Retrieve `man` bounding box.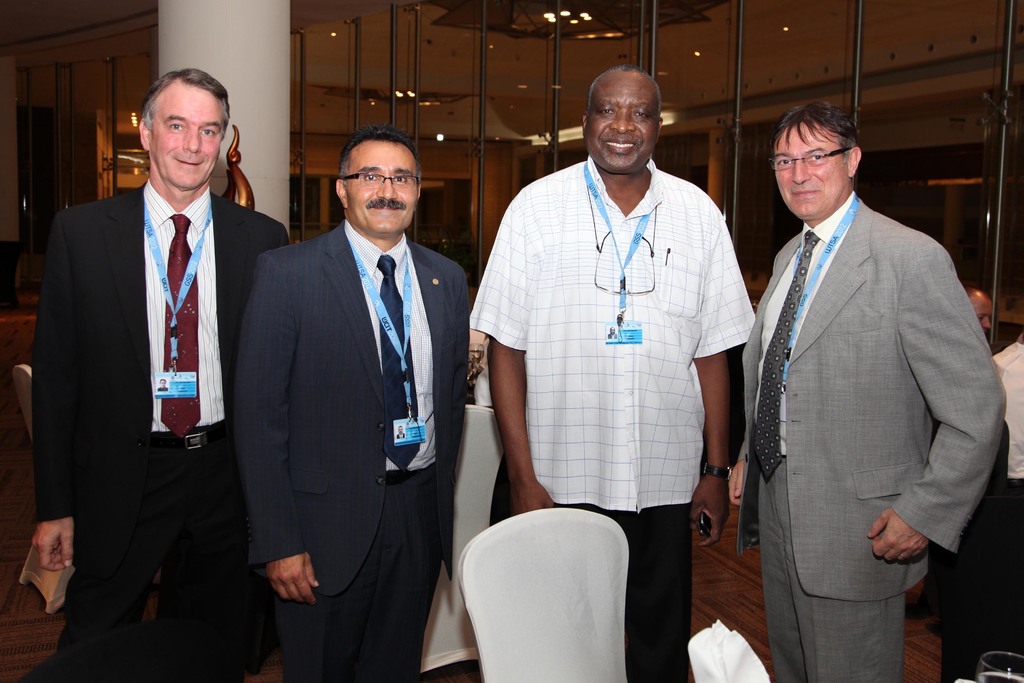
Bounding box: (967,286,993,338).
